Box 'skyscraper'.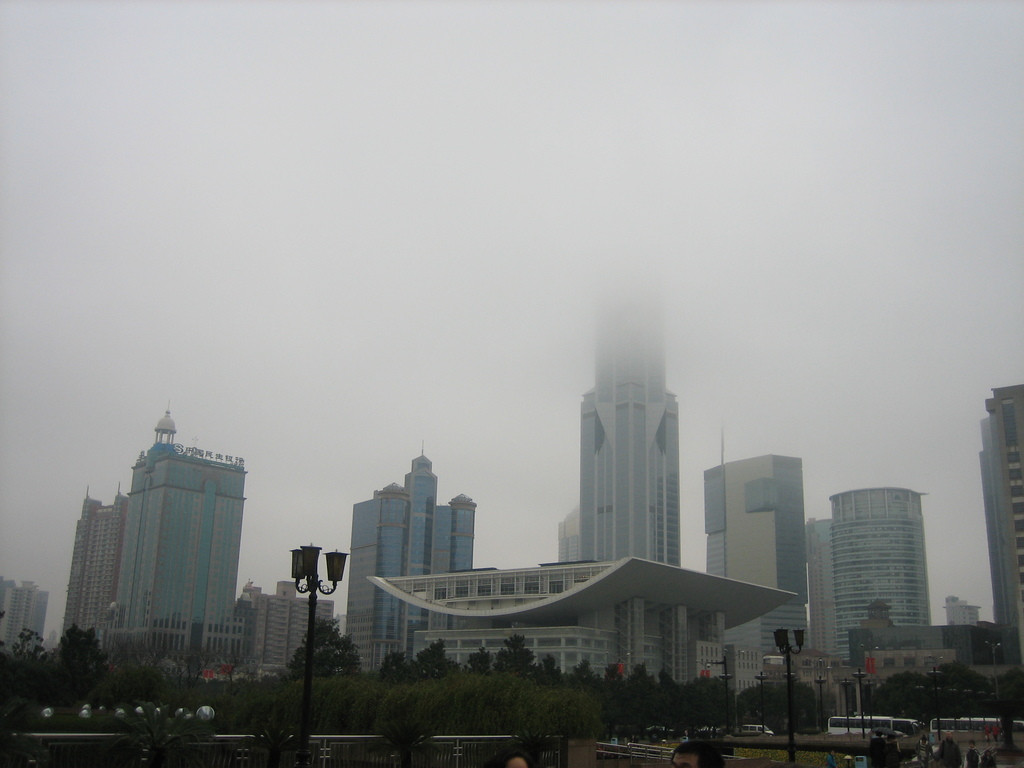
[left=342, top=454, right=487, bottom=684].
